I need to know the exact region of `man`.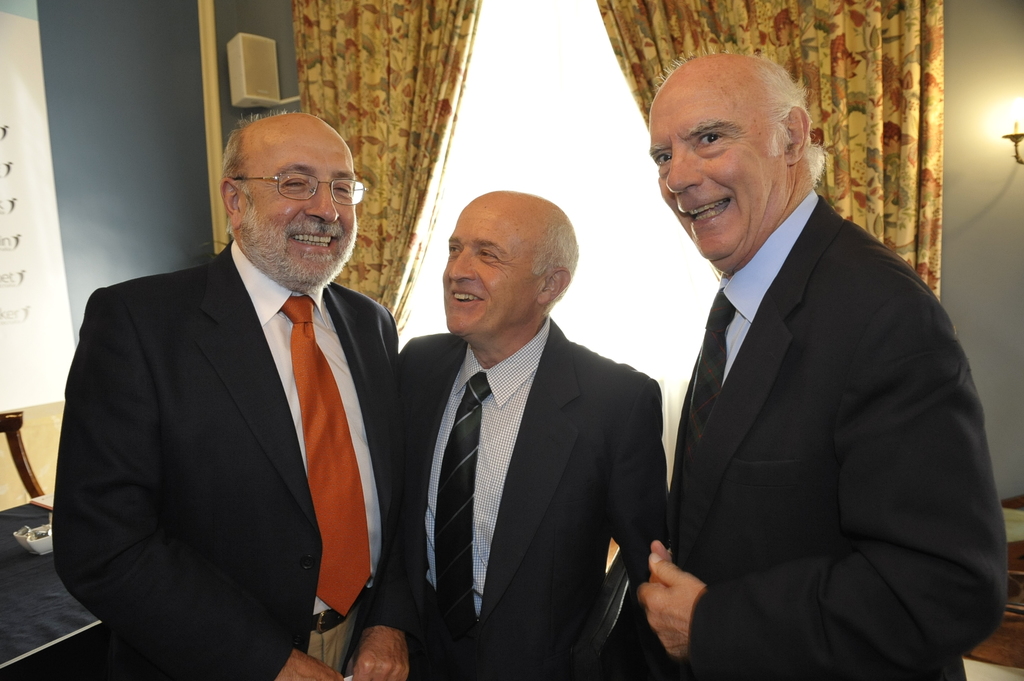
Region: x1=369, y1=192, x2=671, y2=680.
